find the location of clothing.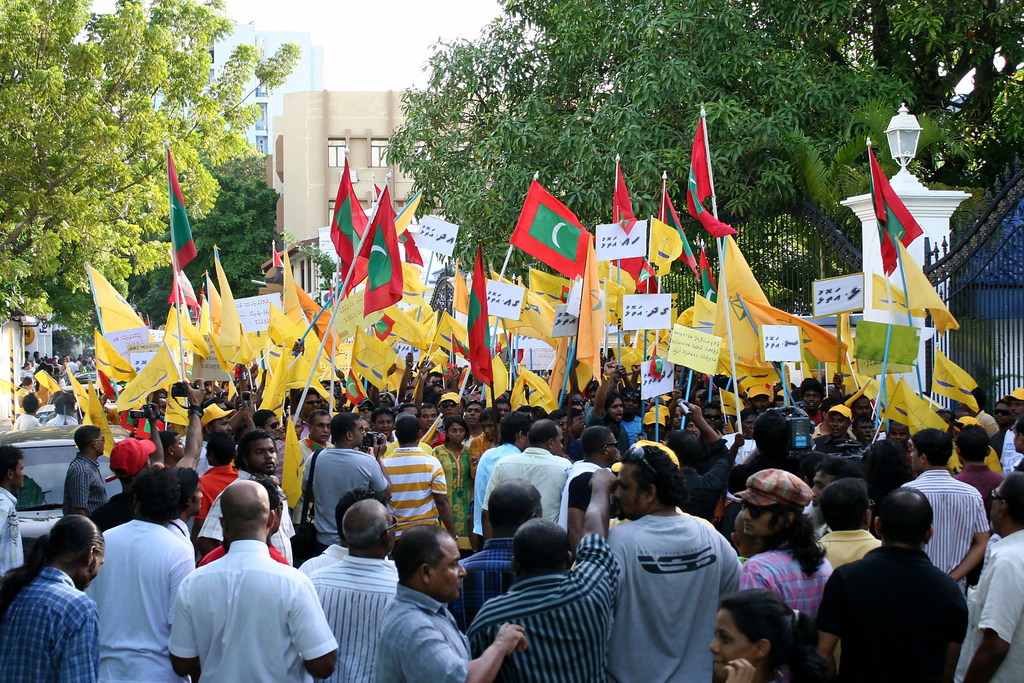
Location: select_region(305, 455, 383, 544).
